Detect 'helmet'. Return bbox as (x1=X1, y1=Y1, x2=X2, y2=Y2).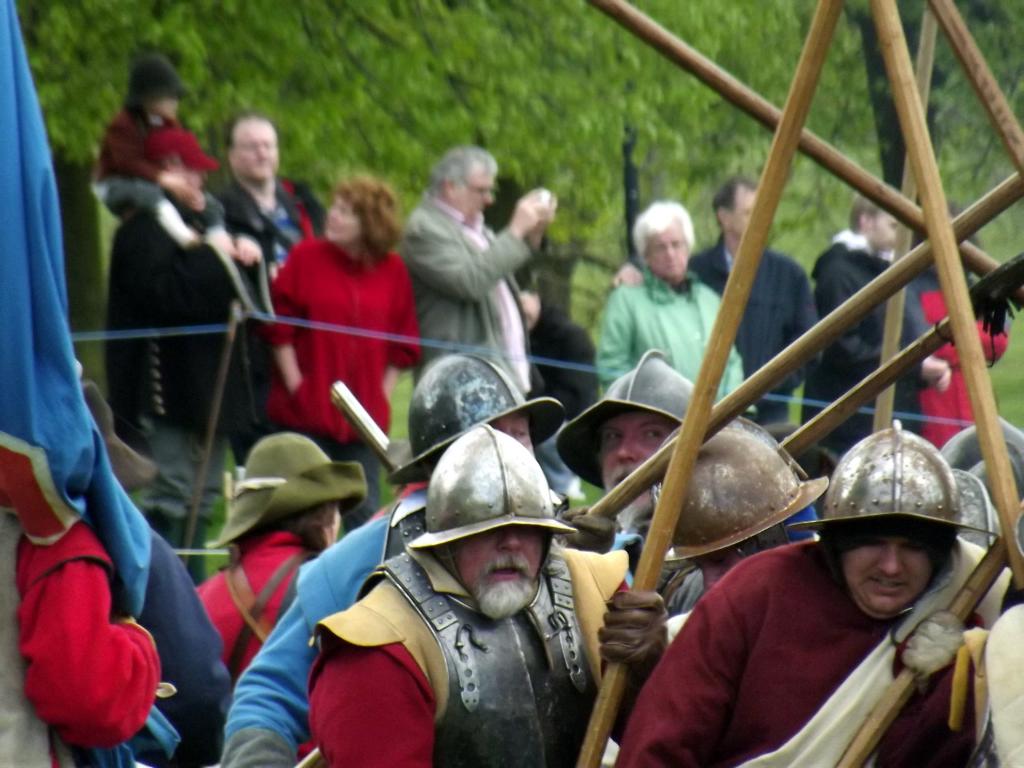
(x1=387, y1=353, x2=566, y2=489).
